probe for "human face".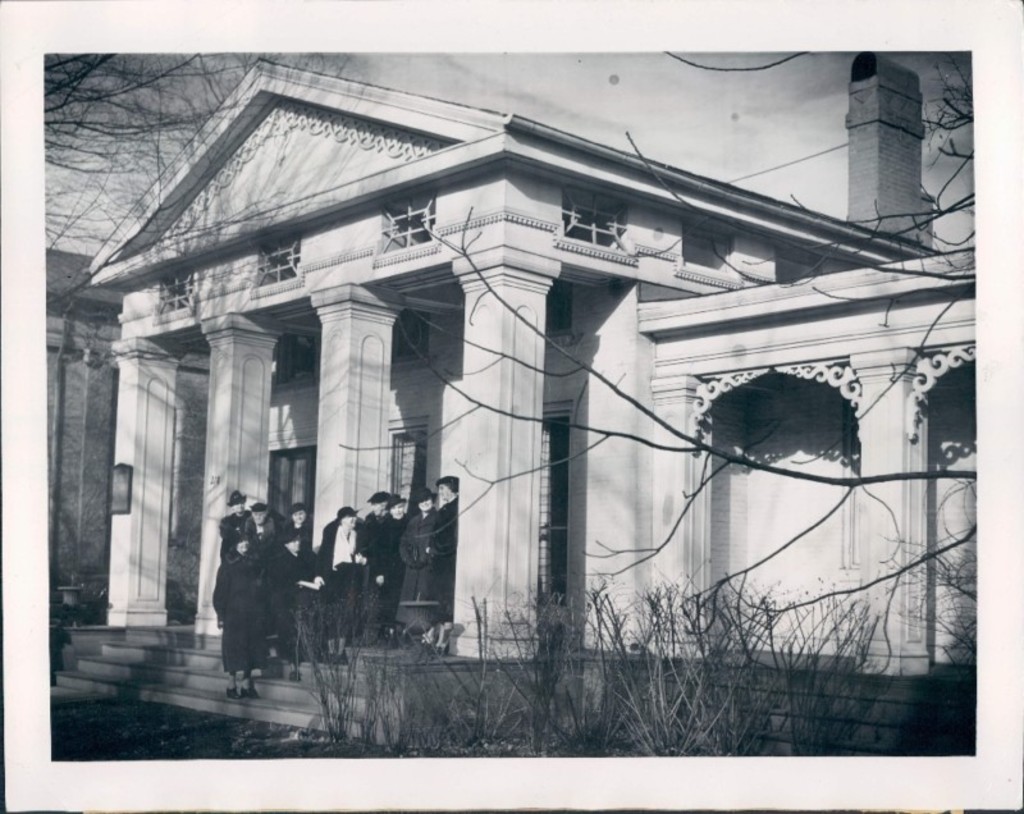
Probe result: 436, 481, 451, 497.
